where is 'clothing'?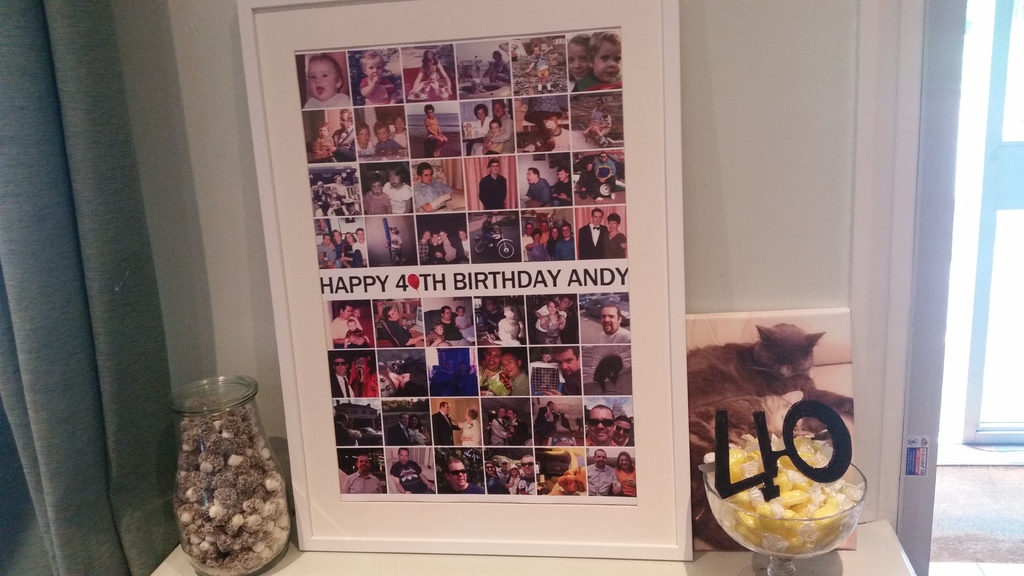
<box>550,179,570,207</box>.
